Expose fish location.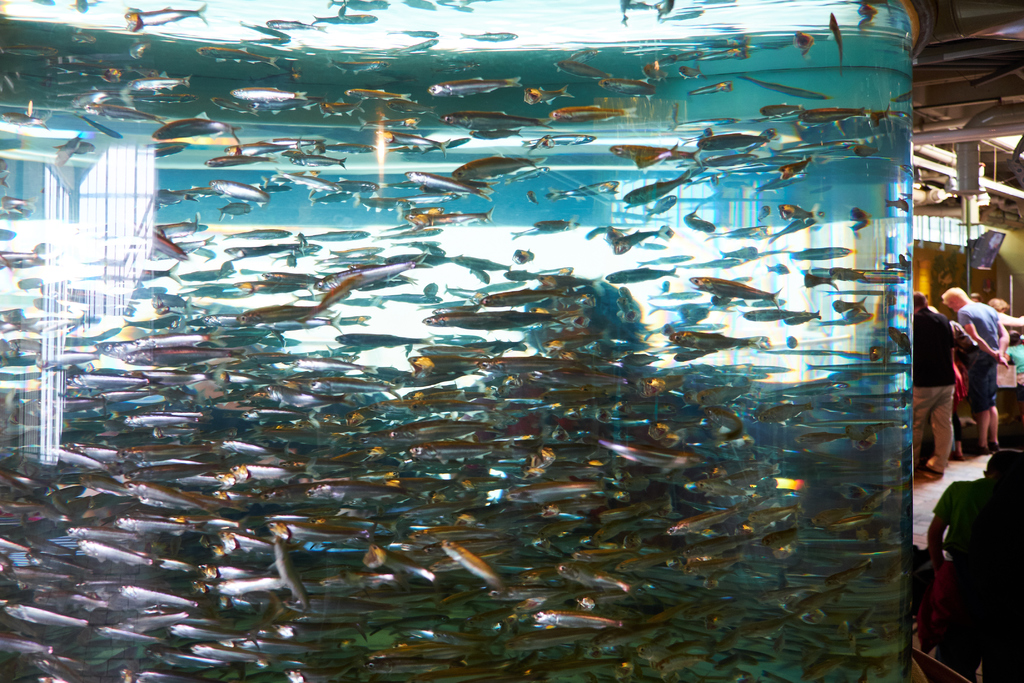
Exposed at box=[693, 174, 721, 188].
